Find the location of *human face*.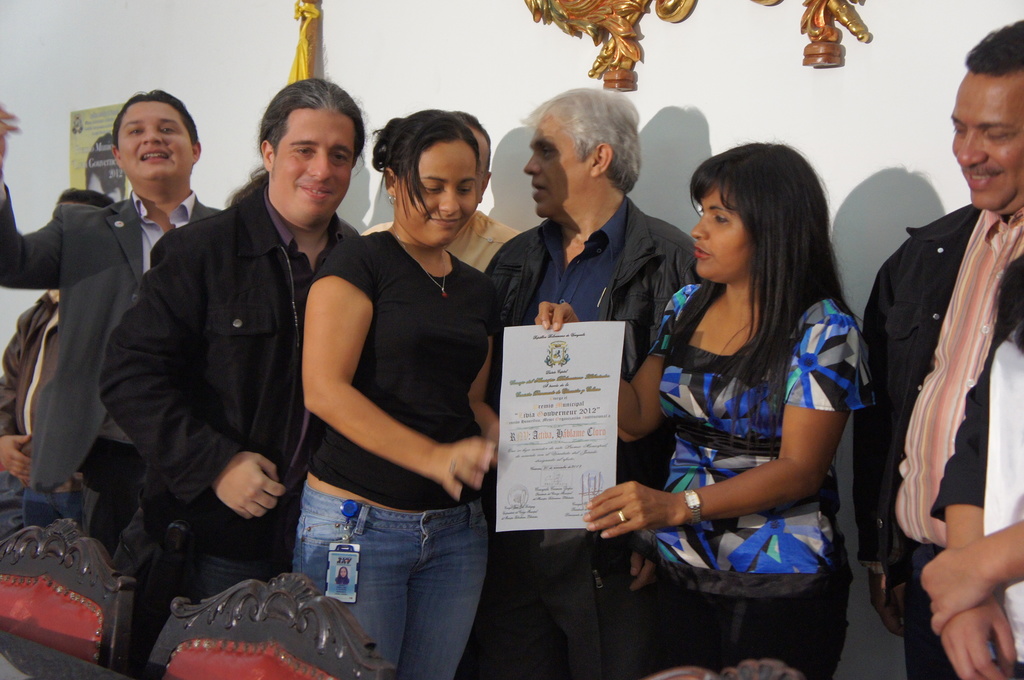
Location: detection(120, 100, 192, 182).
